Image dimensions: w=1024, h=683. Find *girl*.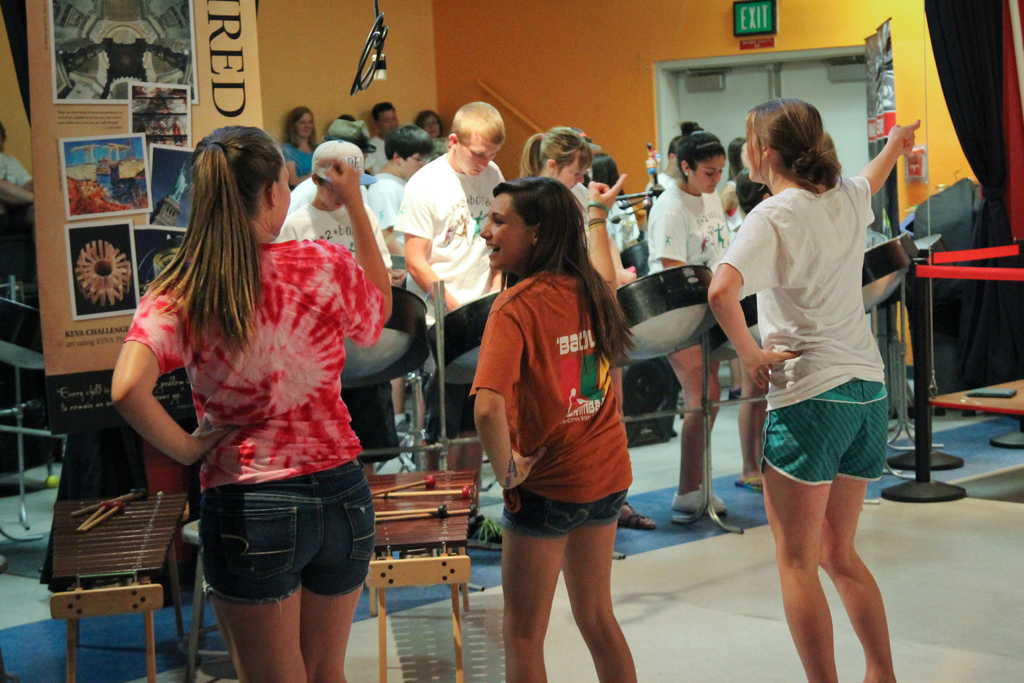
(412, 110, 444, 140).
